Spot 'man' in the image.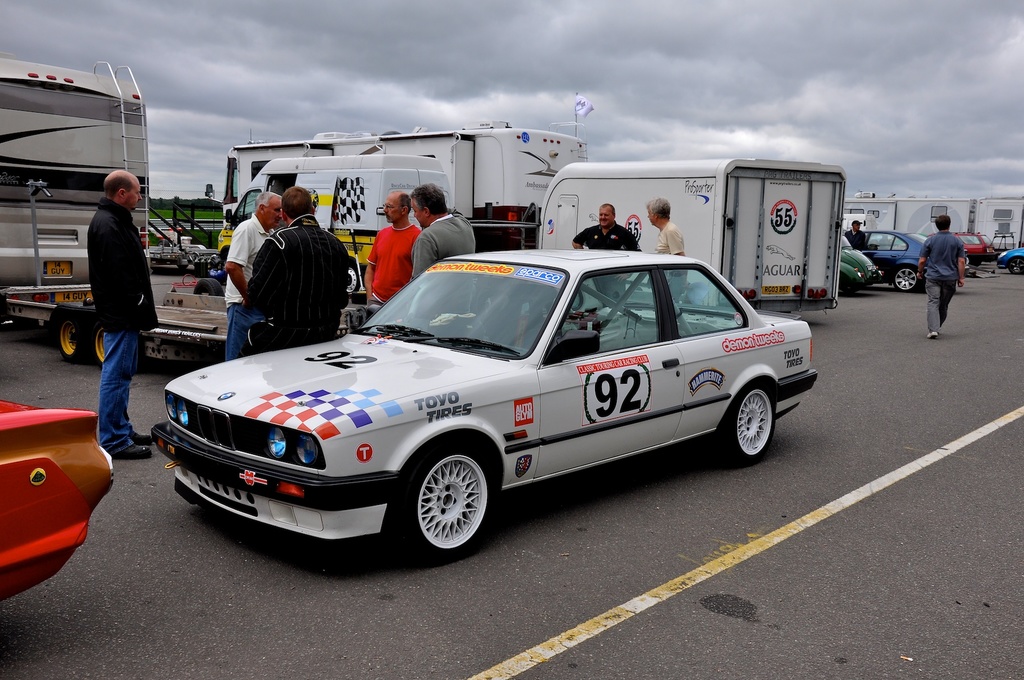
'man' found at (364, 190, 426, 325).
